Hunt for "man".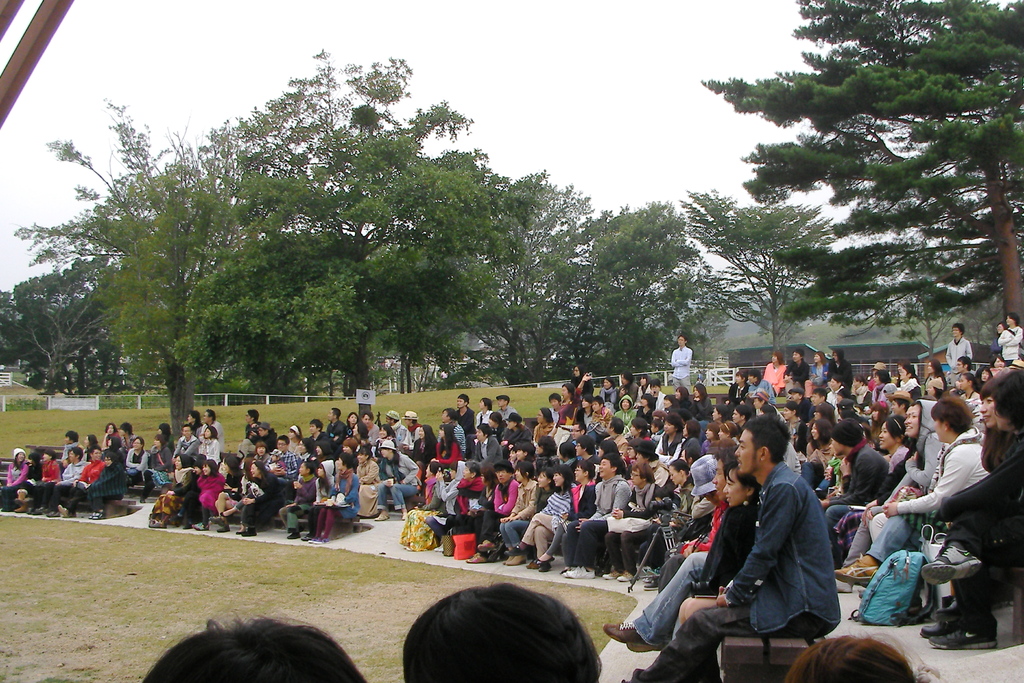
Hunted down at region(234, 422, 280, 463).
